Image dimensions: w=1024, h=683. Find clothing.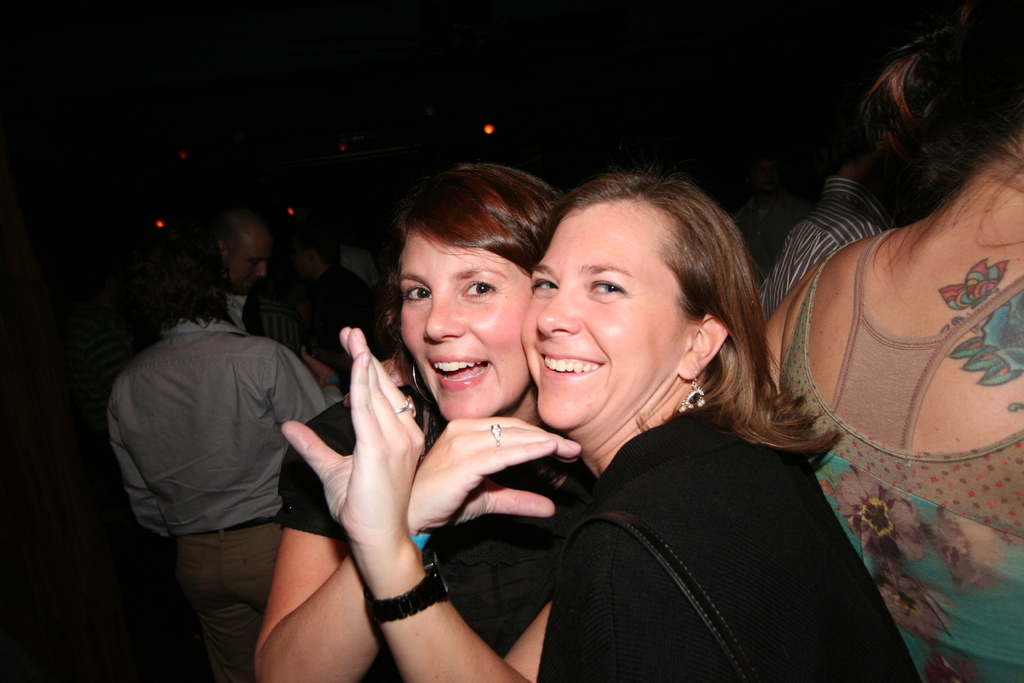
742:240:1023:682.
